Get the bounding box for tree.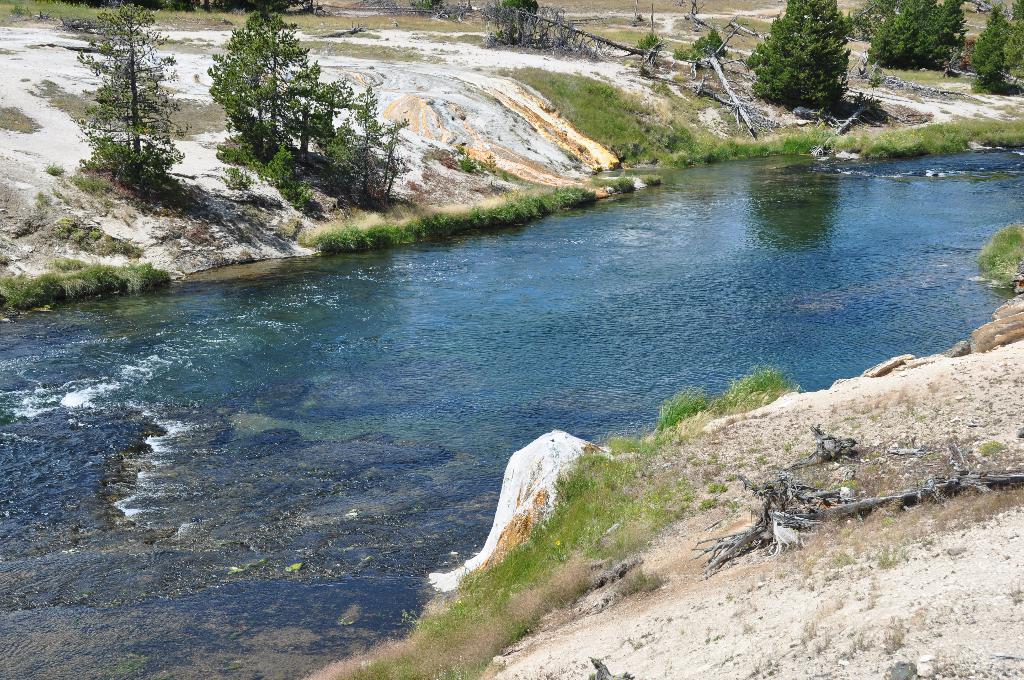
rect(287, 56, 362, 161).
